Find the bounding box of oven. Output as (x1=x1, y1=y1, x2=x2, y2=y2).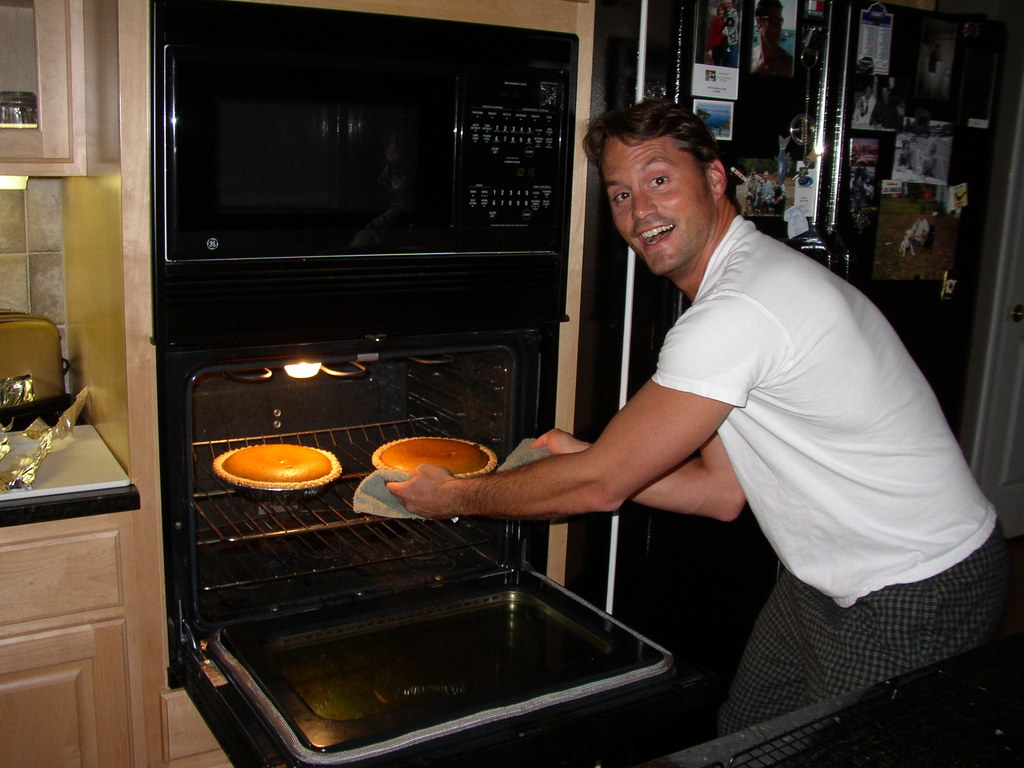
(x1=168, y1=0, x2=678, y2=767).
